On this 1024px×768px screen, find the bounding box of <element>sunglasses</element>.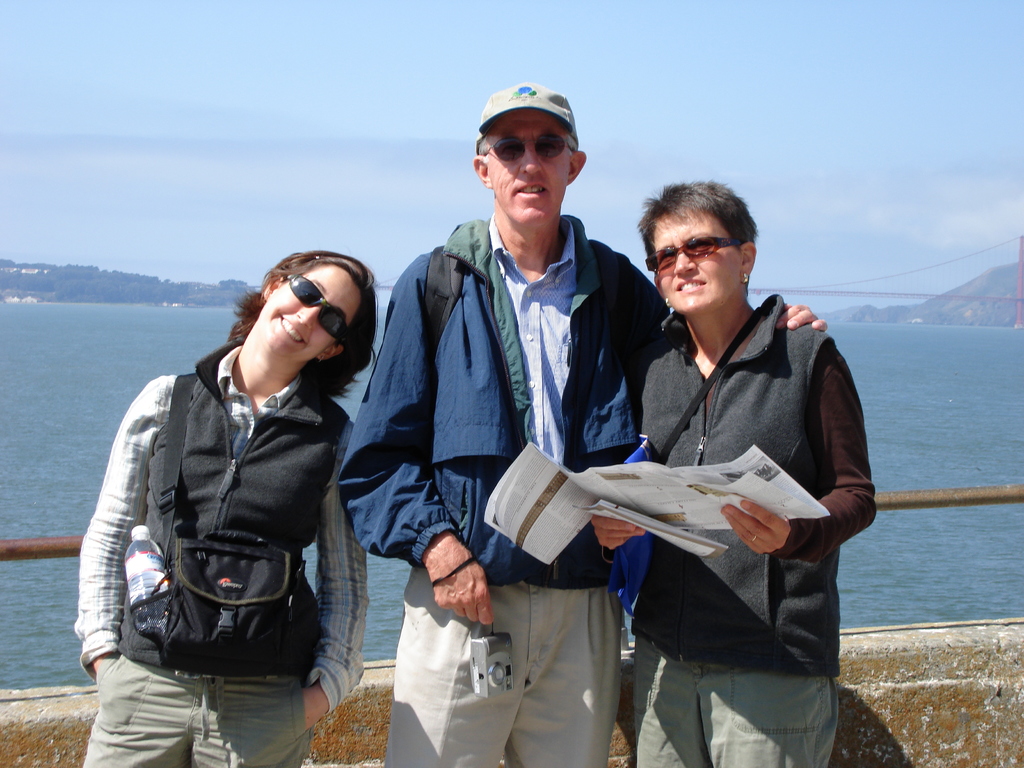
Bounding box: l=645, t=236, r=748, b=275.
